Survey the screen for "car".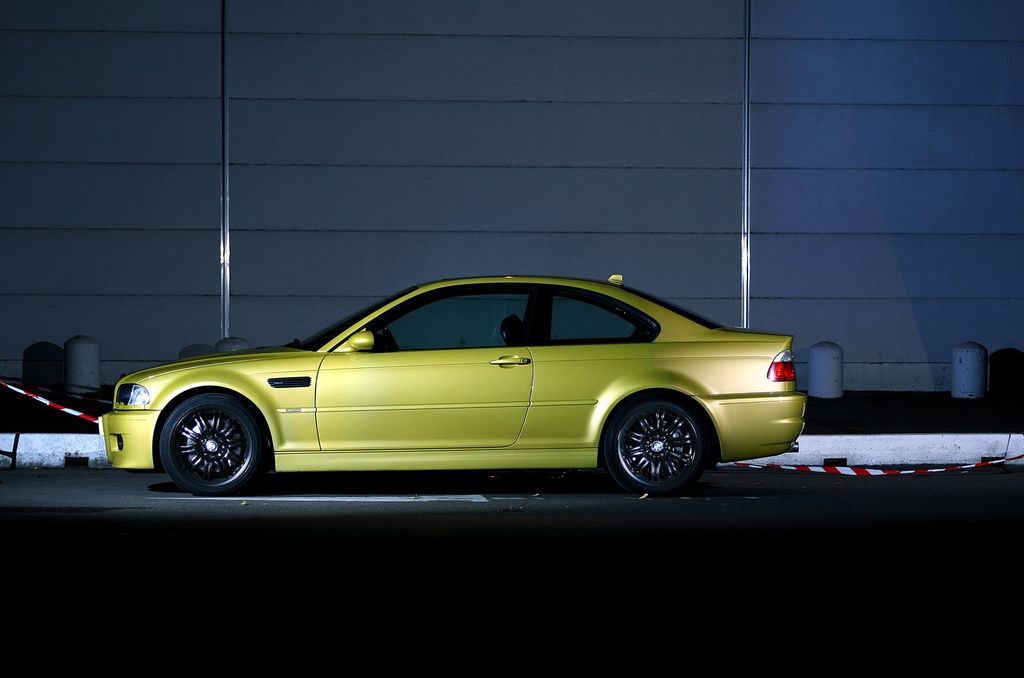
Survey found: crop(90, 268, 797, 508).
